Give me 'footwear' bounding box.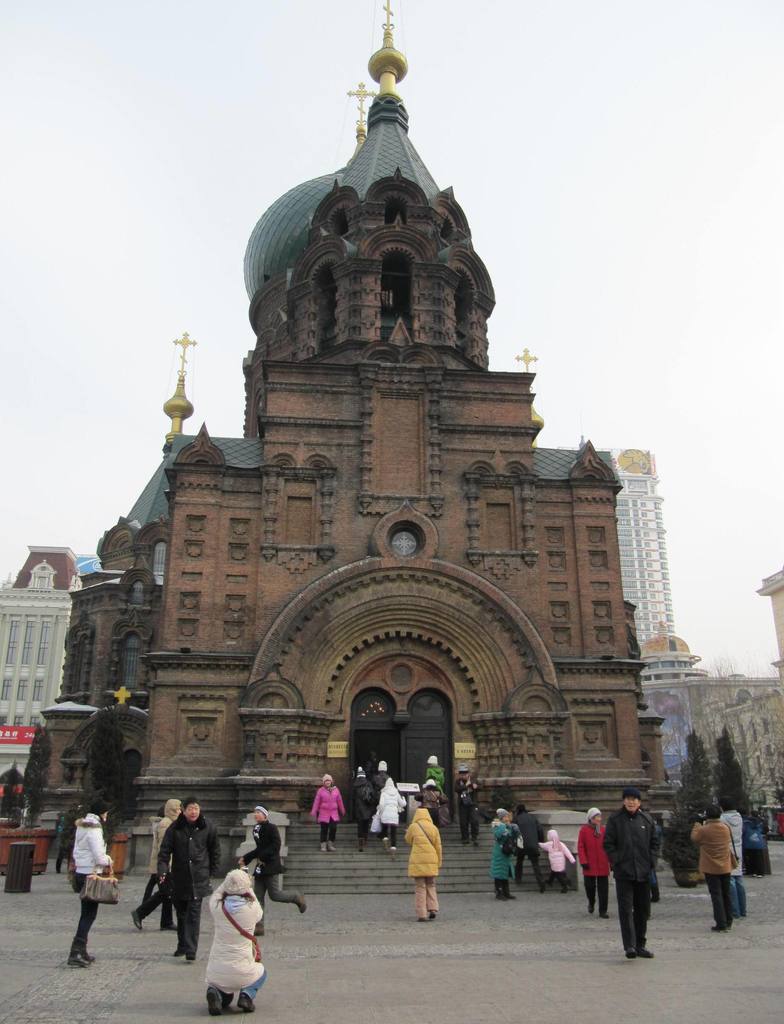
{"left": 85, "top": 949, "right": 95, "bottom": 963}.
